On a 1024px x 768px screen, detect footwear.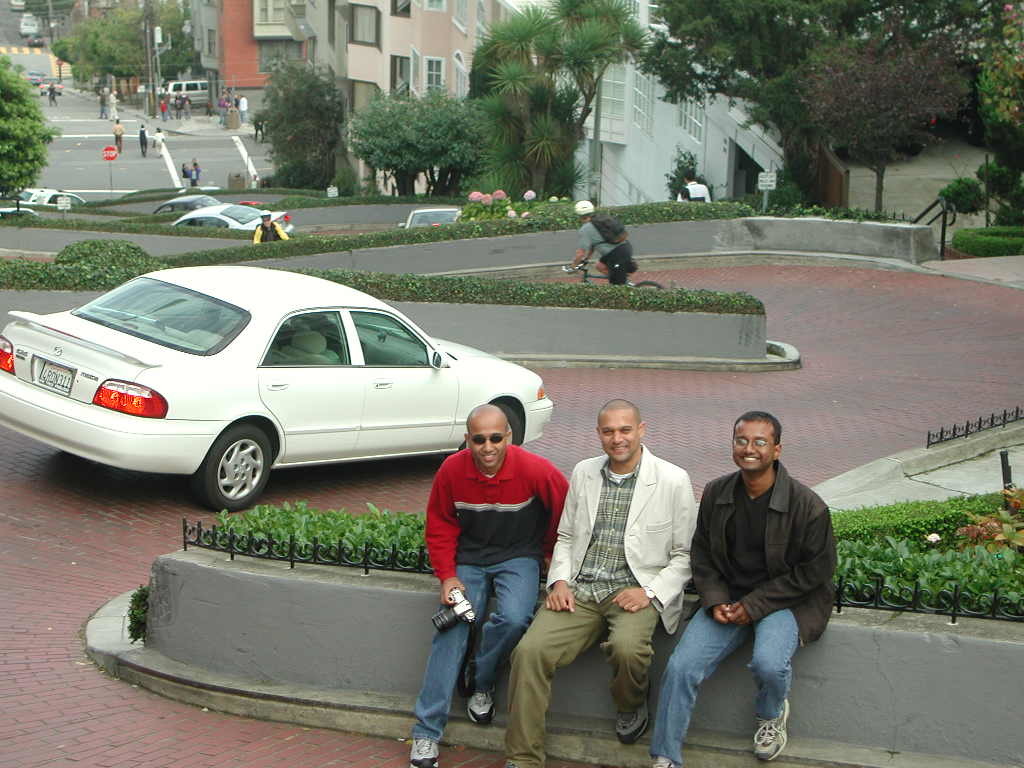
x1=652, y1=757, x2=672, y2=767.
